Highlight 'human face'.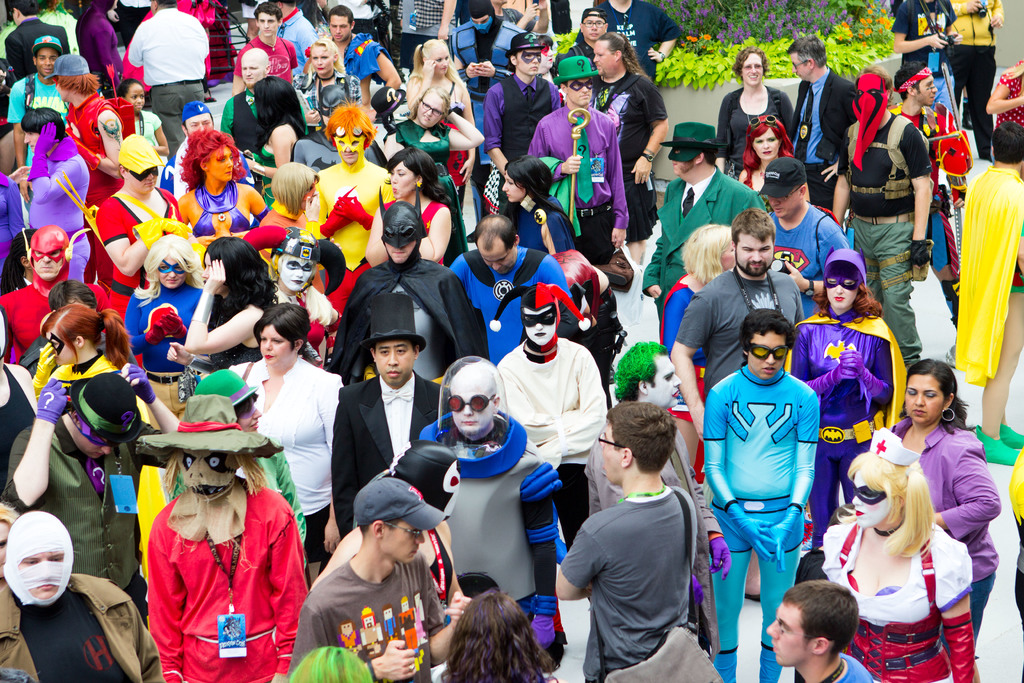
Highlighted region: box=[790, 51, 812, 81].
